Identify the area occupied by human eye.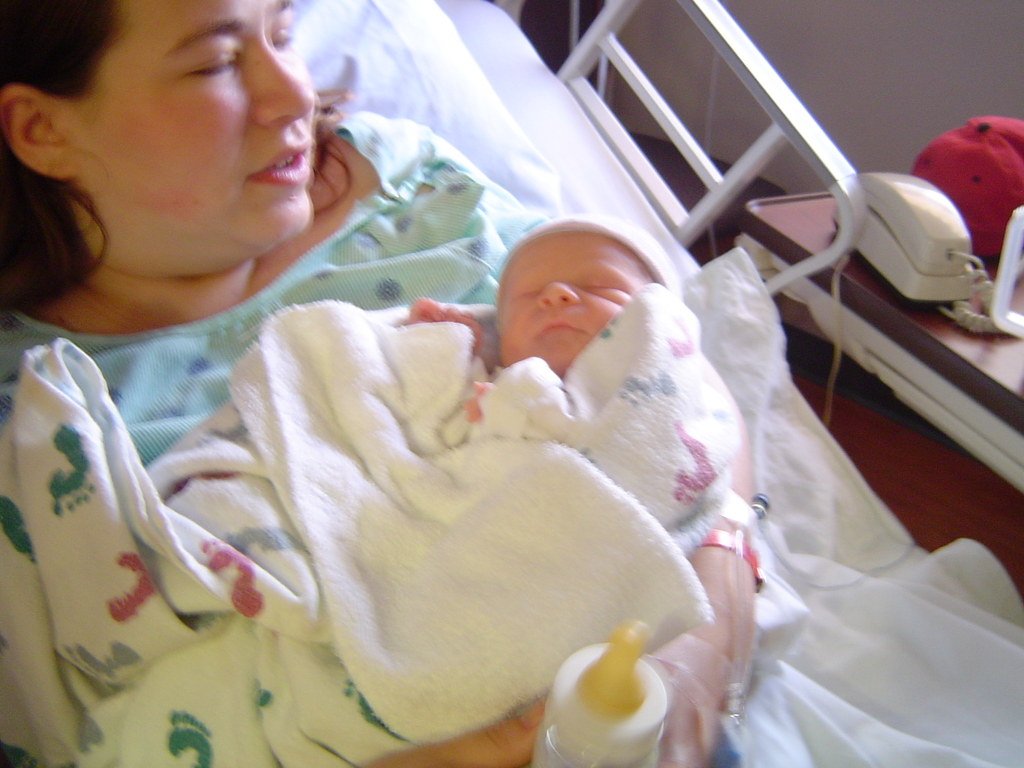
Area: 180,40,244,79.
